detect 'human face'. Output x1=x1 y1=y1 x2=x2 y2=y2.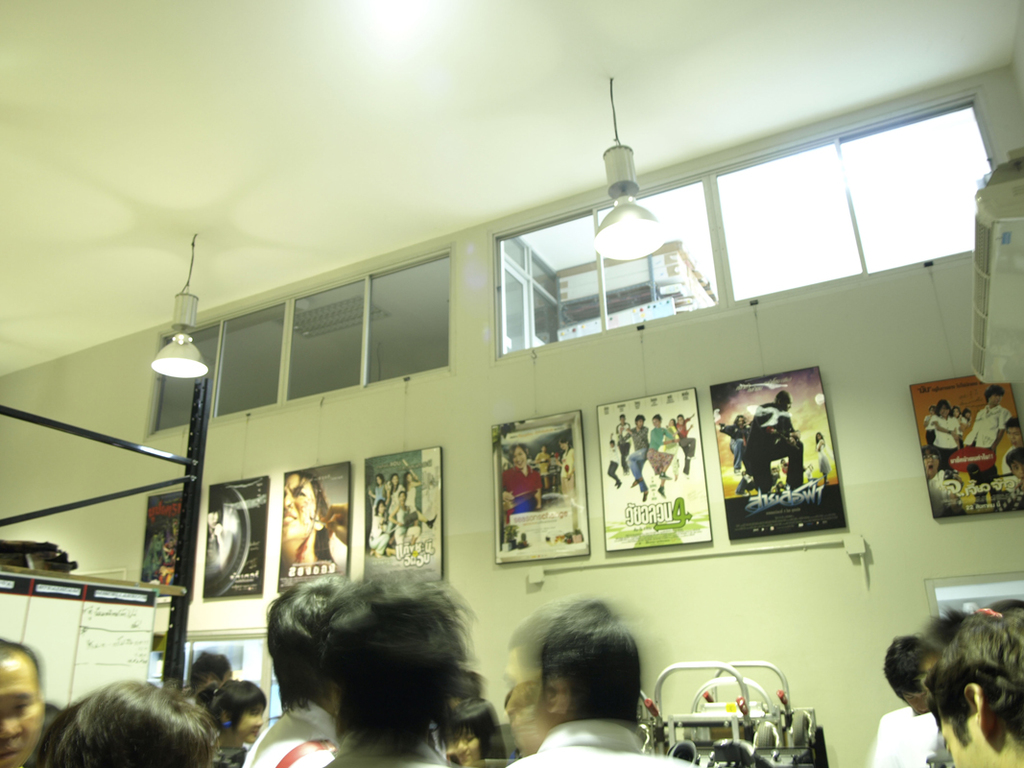
x1=676 y1=416 x2=685 y2=427.
